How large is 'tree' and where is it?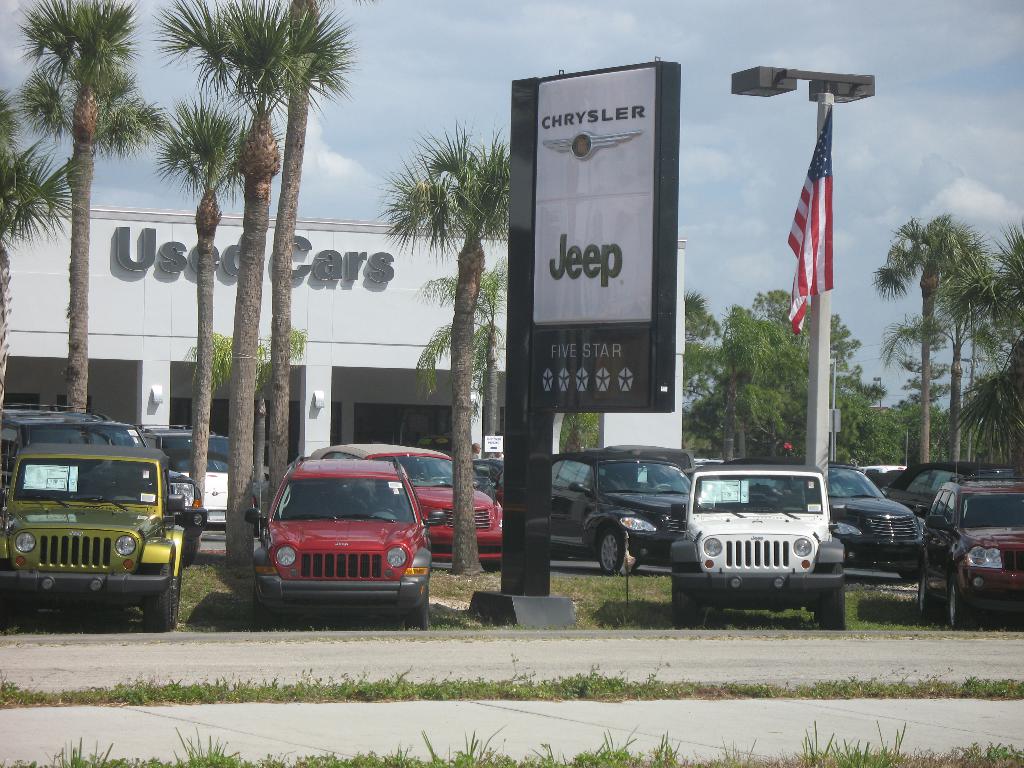
Bounding box: l=259, t=0, r=359, b=515.
